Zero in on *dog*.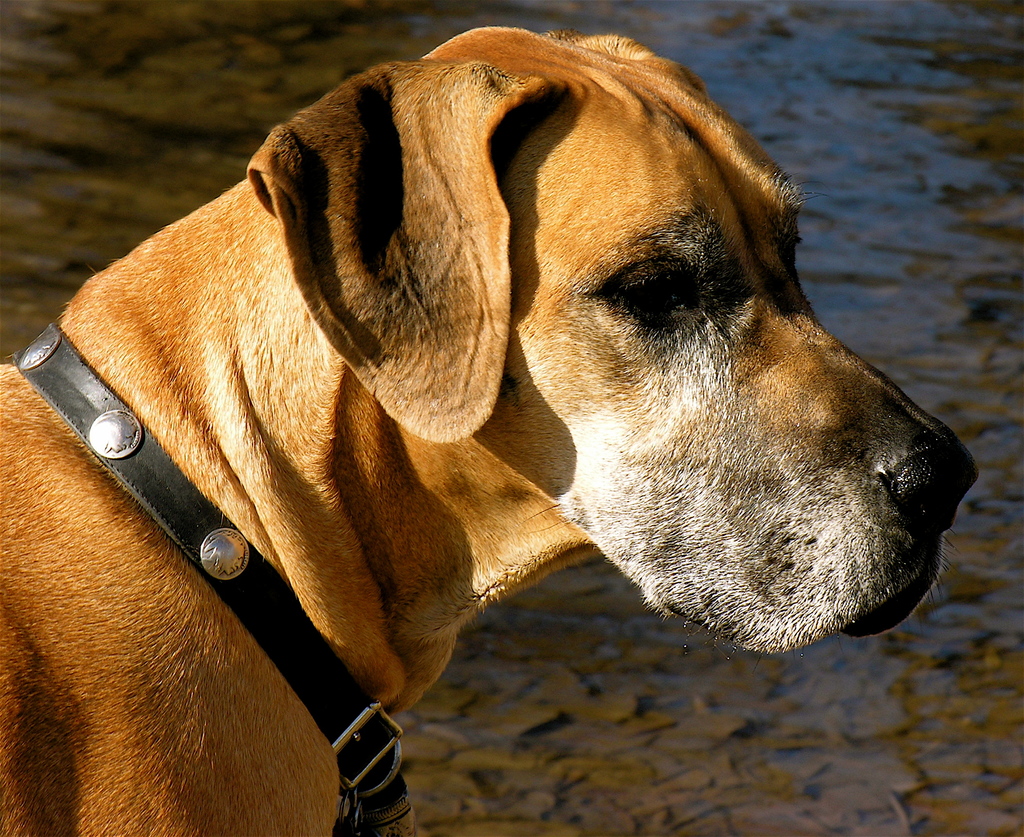
Zeroed in: pyautogui.locateOnScreen(0, 23, 980, 836).
